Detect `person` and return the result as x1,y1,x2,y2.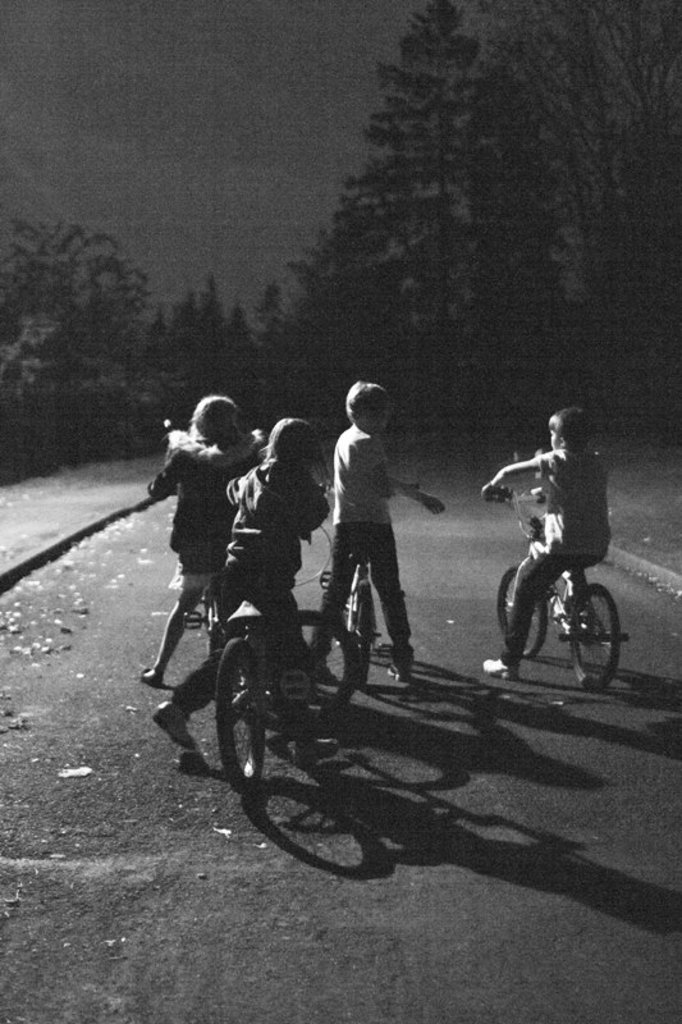
310,376,436,685.
